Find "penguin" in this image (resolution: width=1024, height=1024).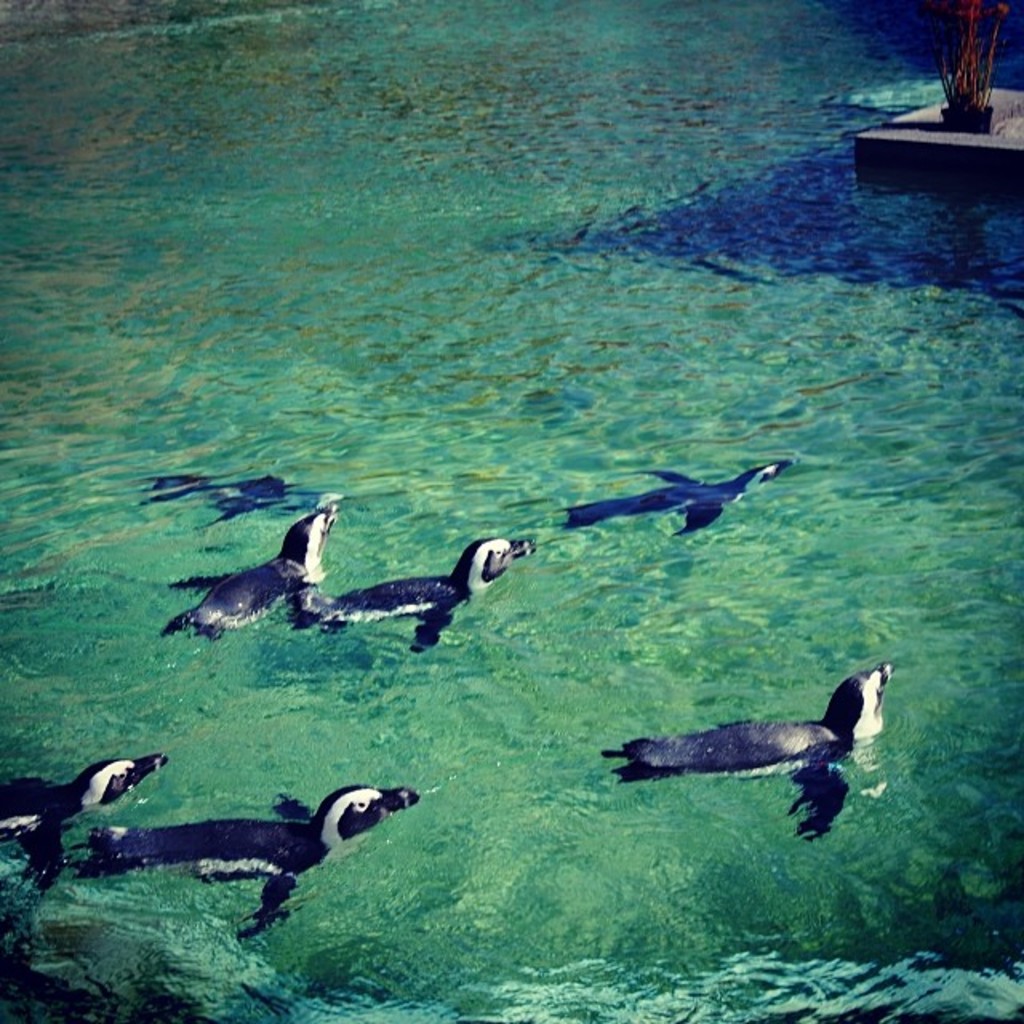
[595,666,902,848].
